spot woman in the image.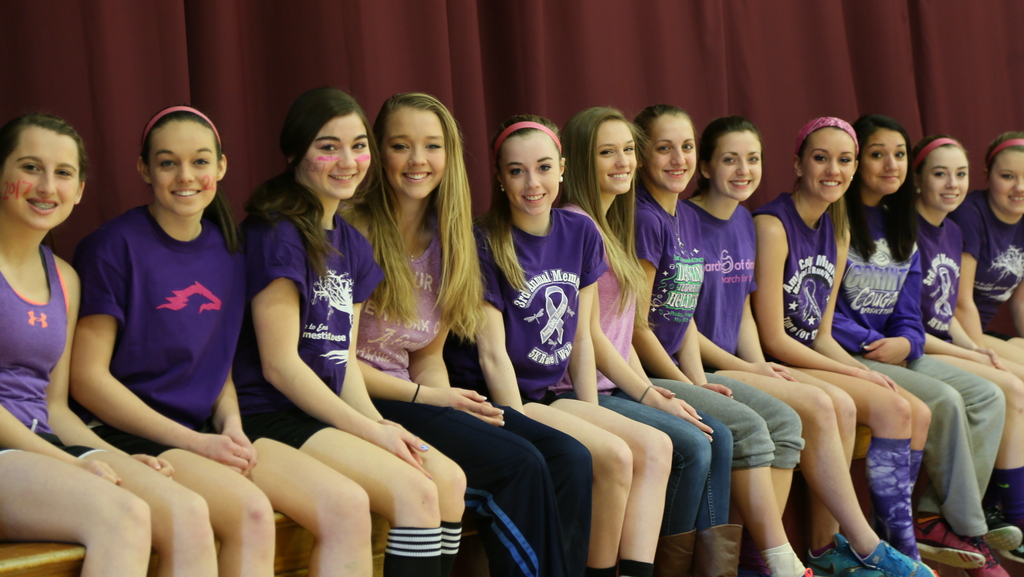
woman found at select_region(0, 116, 223, 576).
